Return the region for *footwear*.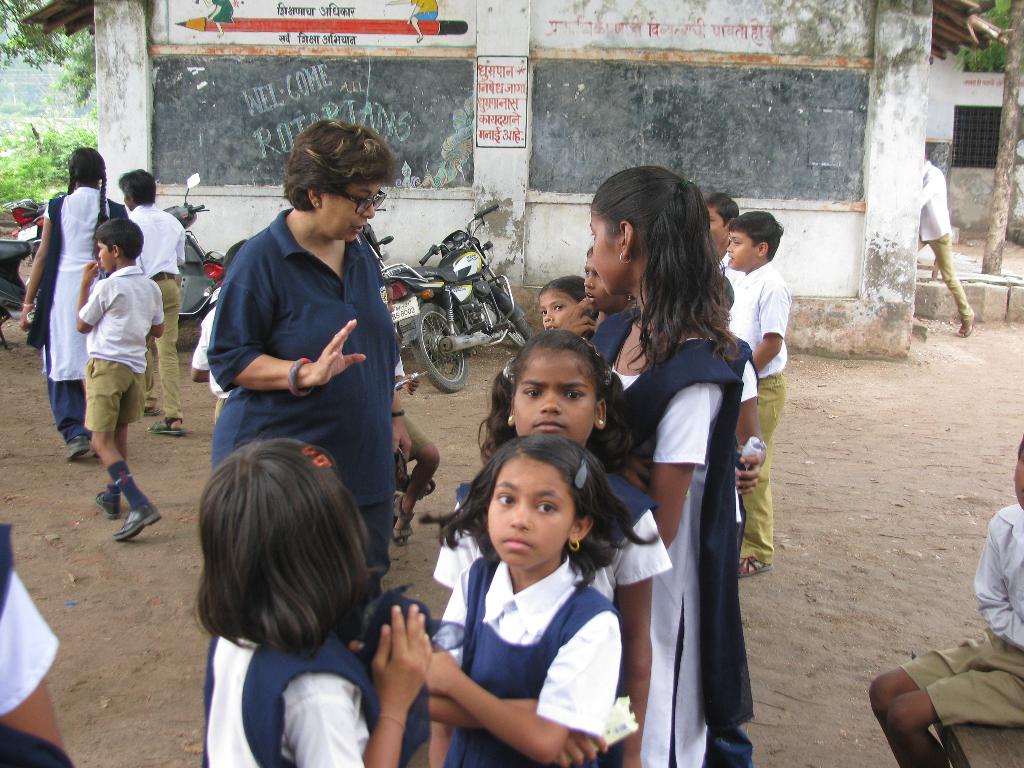
bbox(148, 415, 187, 436).
